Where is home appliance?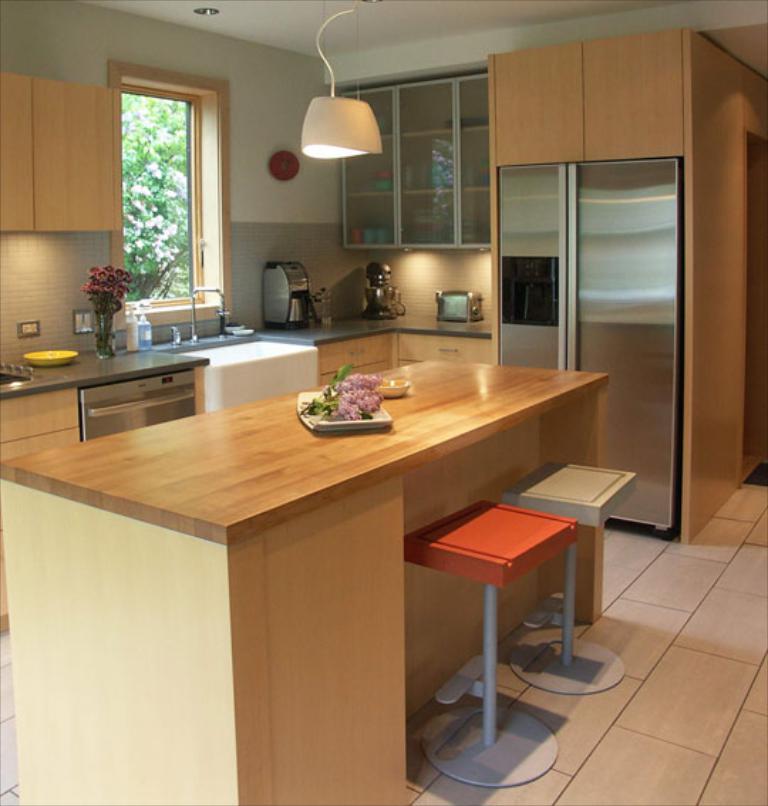
pyautogui.locateOnScreen(435, 291, 485, 324).
